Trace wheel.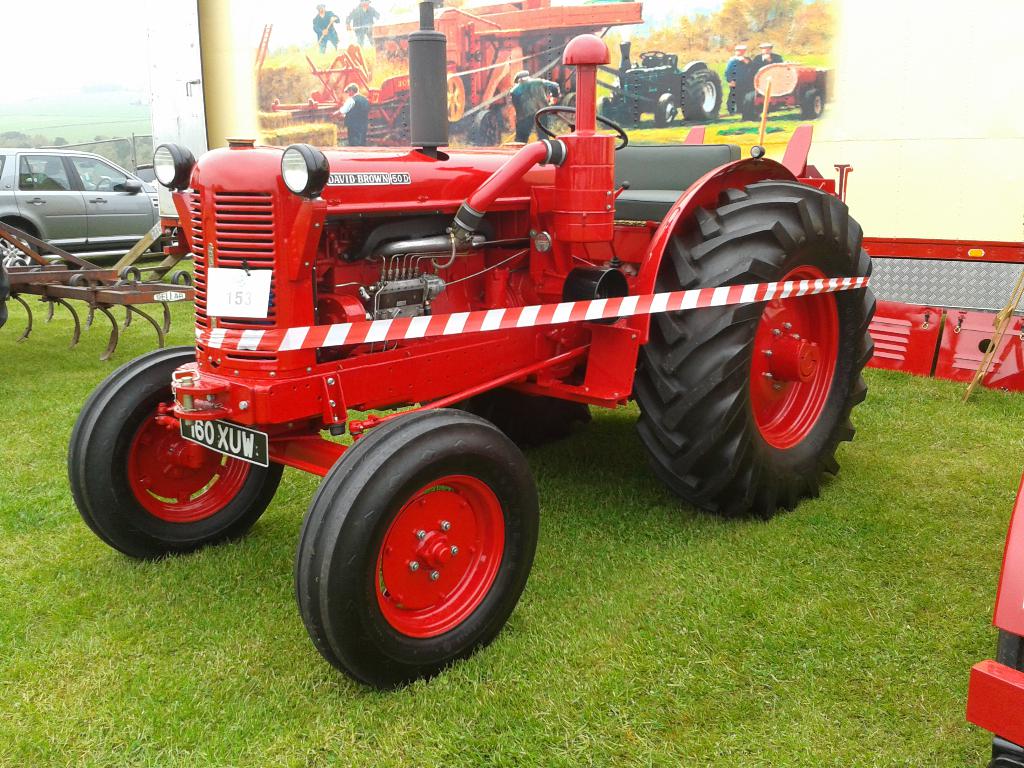
Traced to select_region(0, 225, 40, 284).
